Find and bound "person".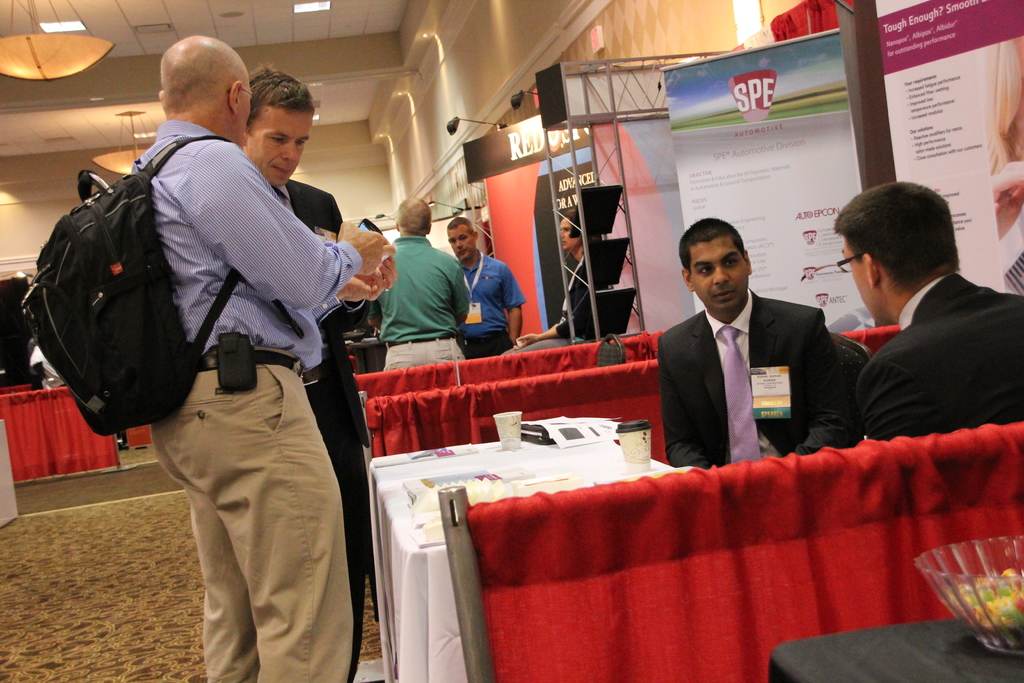
Bound: <region>145, 35, 394, 682</region>.
